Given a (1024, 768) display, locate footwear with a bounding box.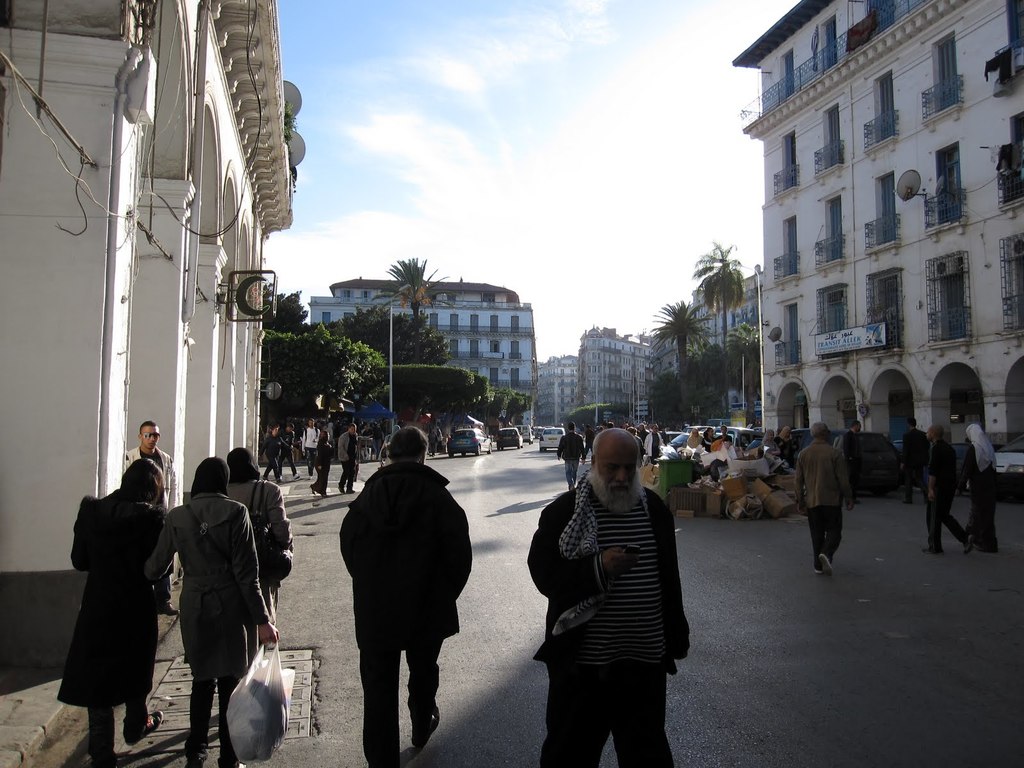
Located: rect(124, 712, 163, 747).
